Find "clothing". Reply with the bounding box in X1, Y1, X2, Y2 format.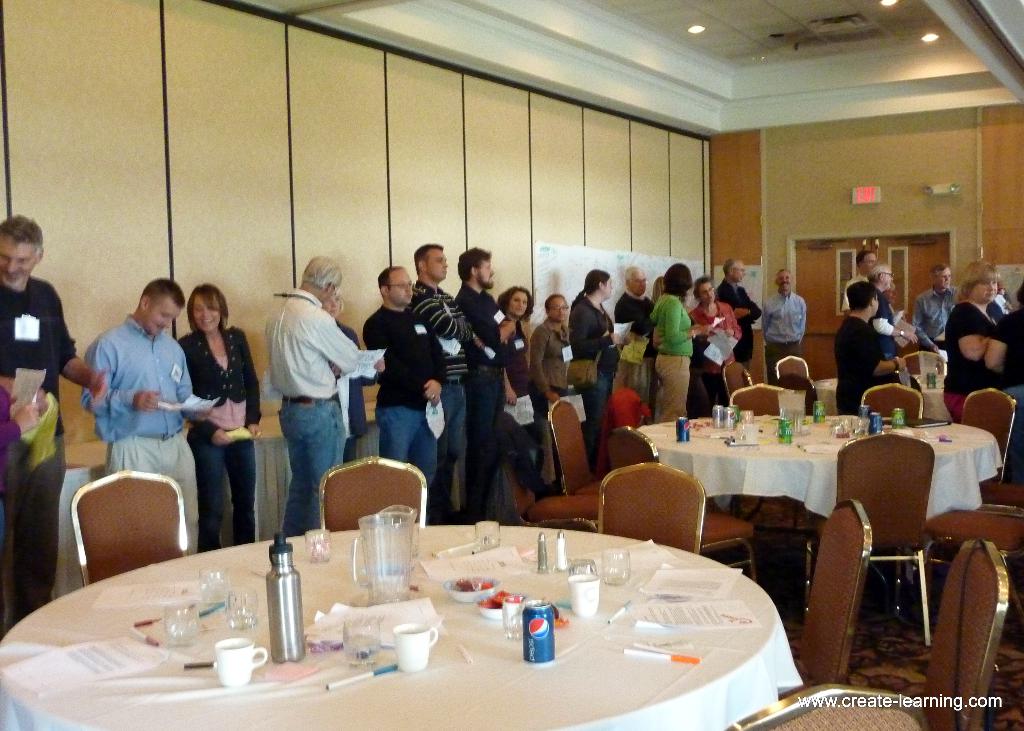
992, 310, 1018, 415.
